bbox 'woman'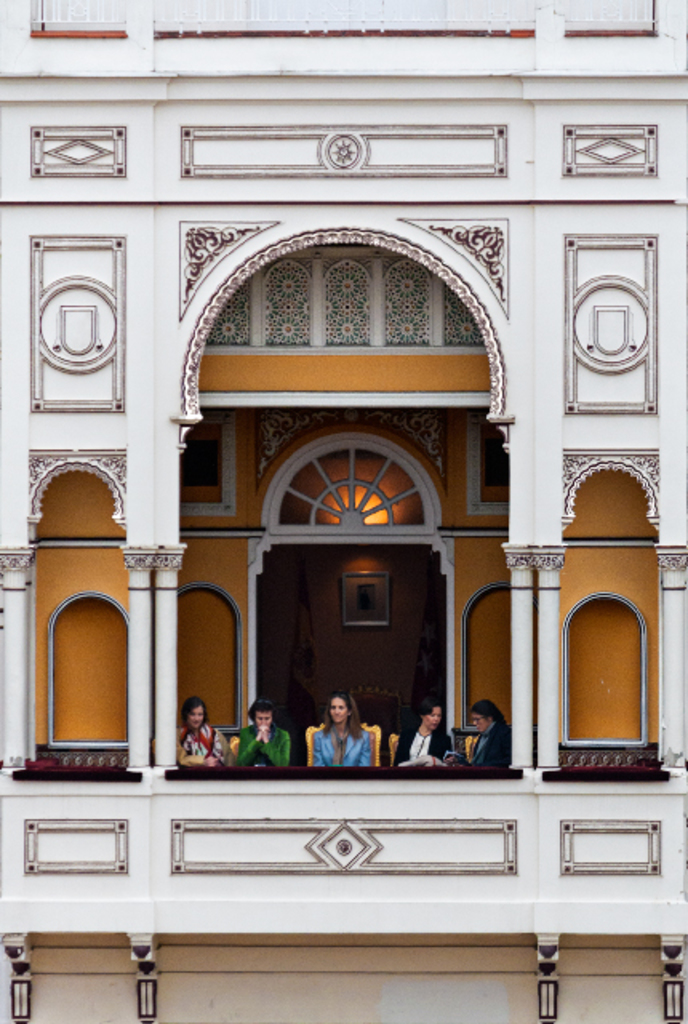
bbox(443, 706, 507, 766)
